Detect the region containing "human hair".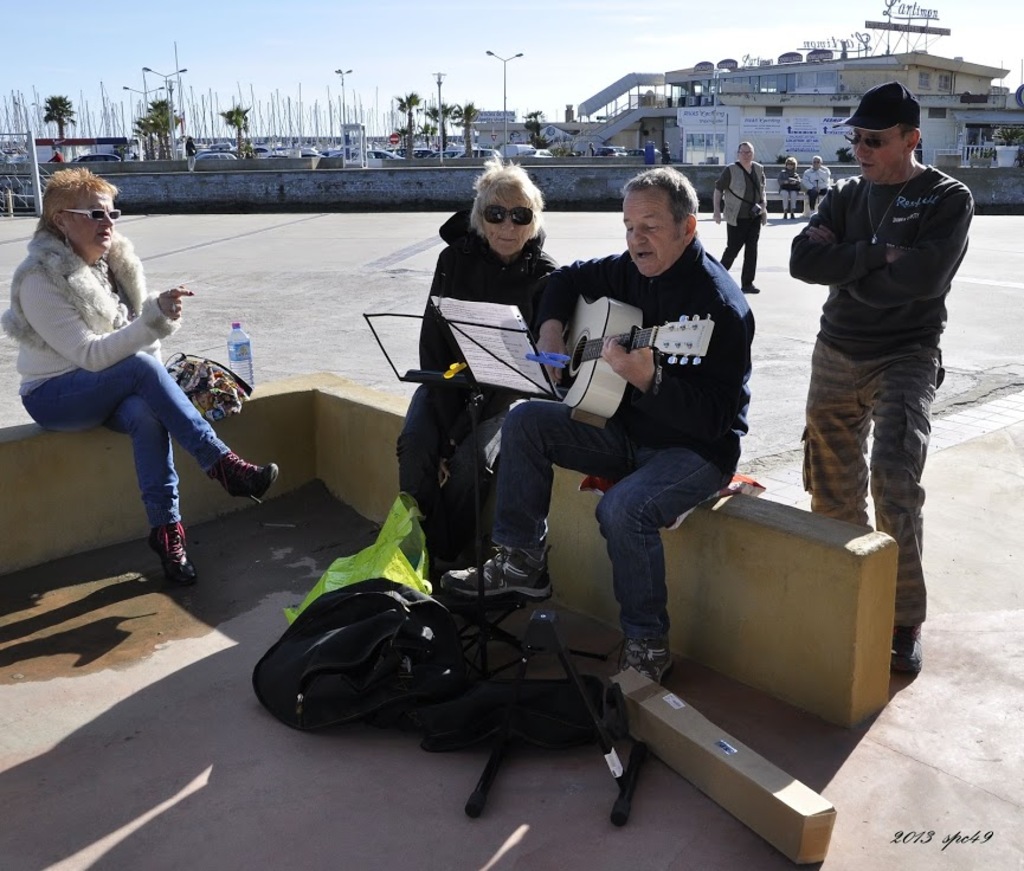
left=629, top=164, right=711, bottom=251.
